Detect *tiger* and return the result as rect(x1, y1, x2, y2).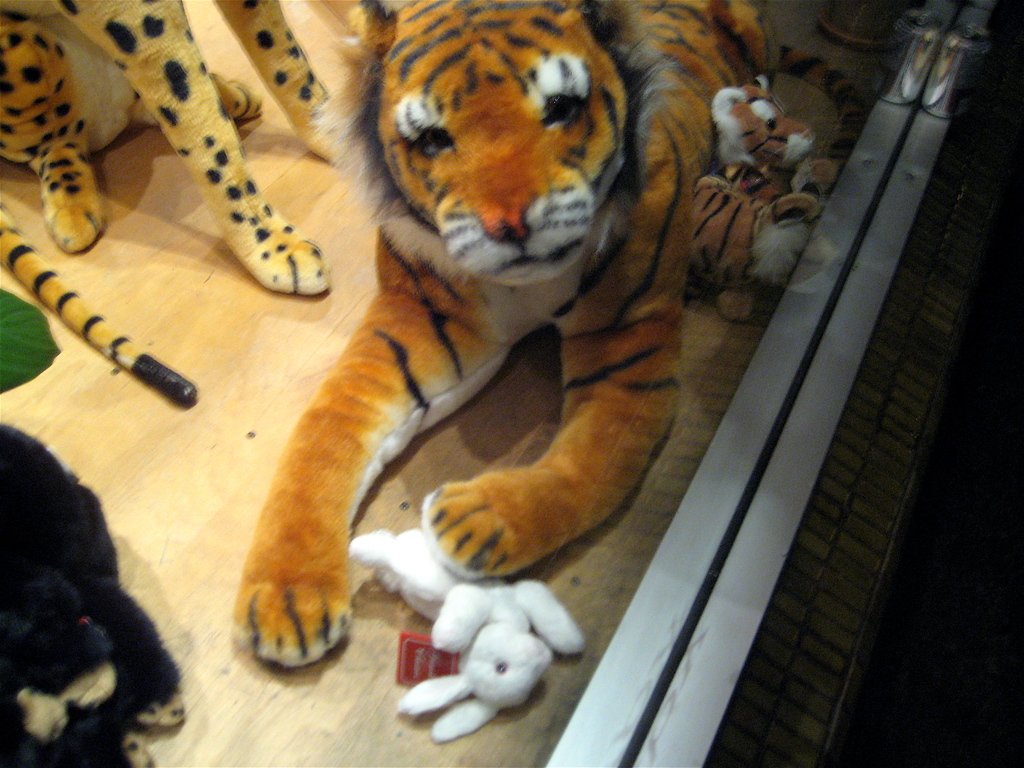
rect(687, 69, 834, 322).
